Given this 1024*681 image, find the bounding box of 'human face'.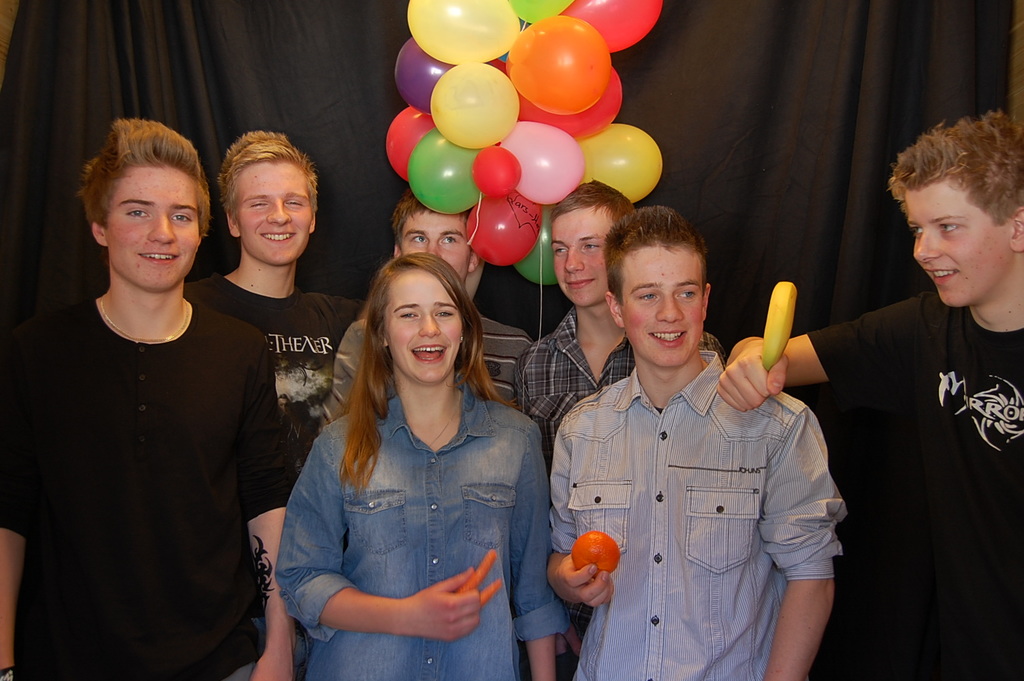
rect(551, 206, 615, 308).
